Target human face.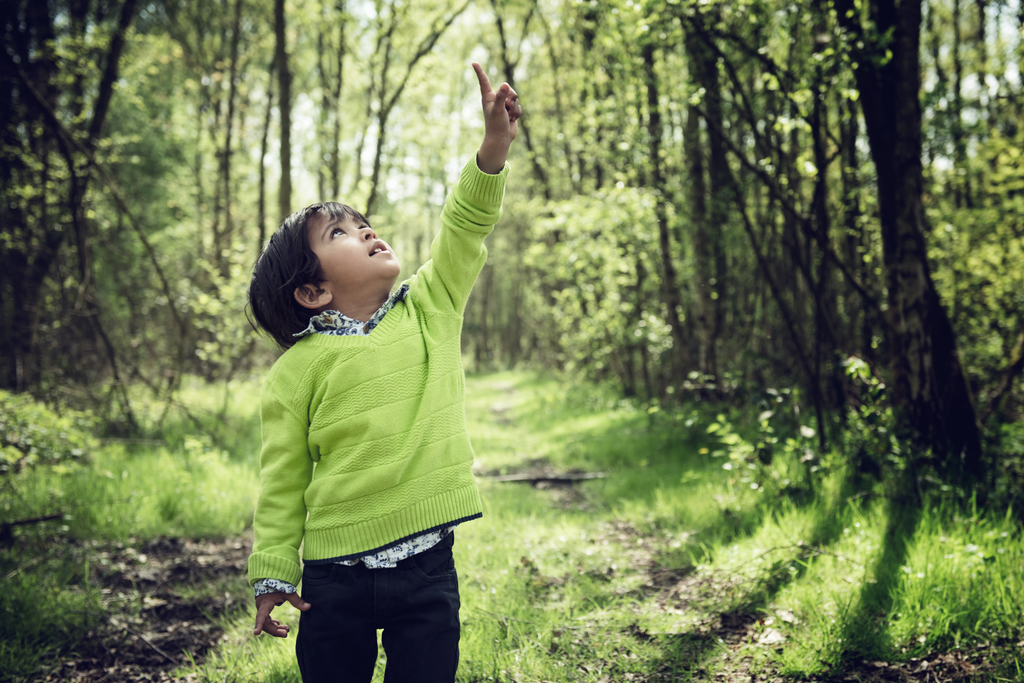
Target region: (305,211,400,290).
